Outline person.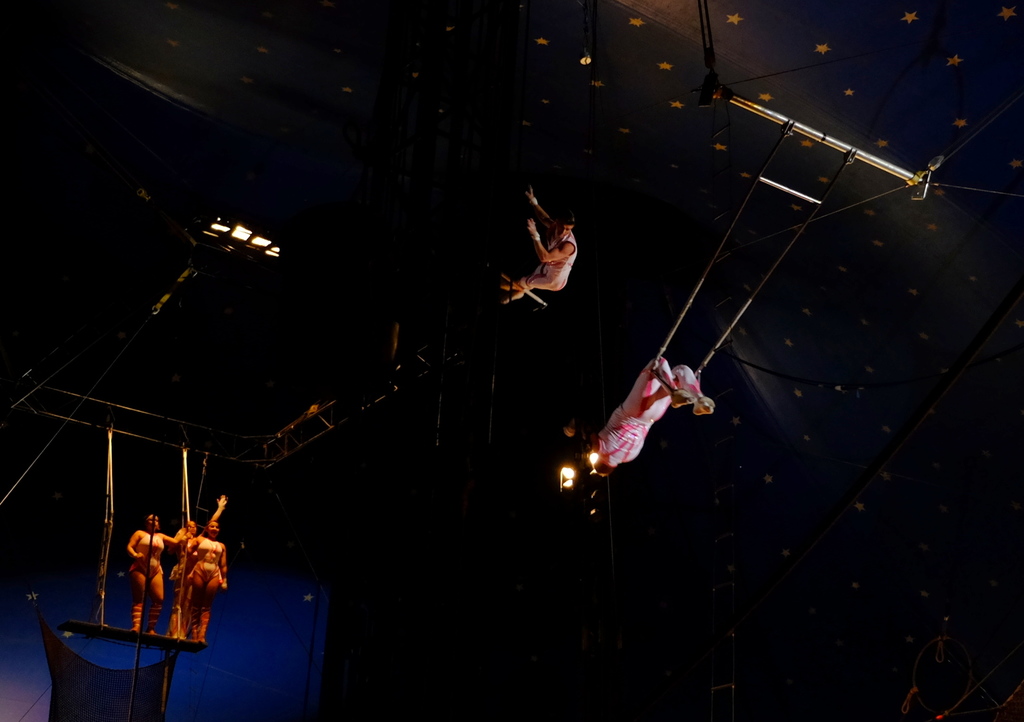
Outline: {"x1": 502, "y1": 183, "x2": 597, "y2": 330}.
